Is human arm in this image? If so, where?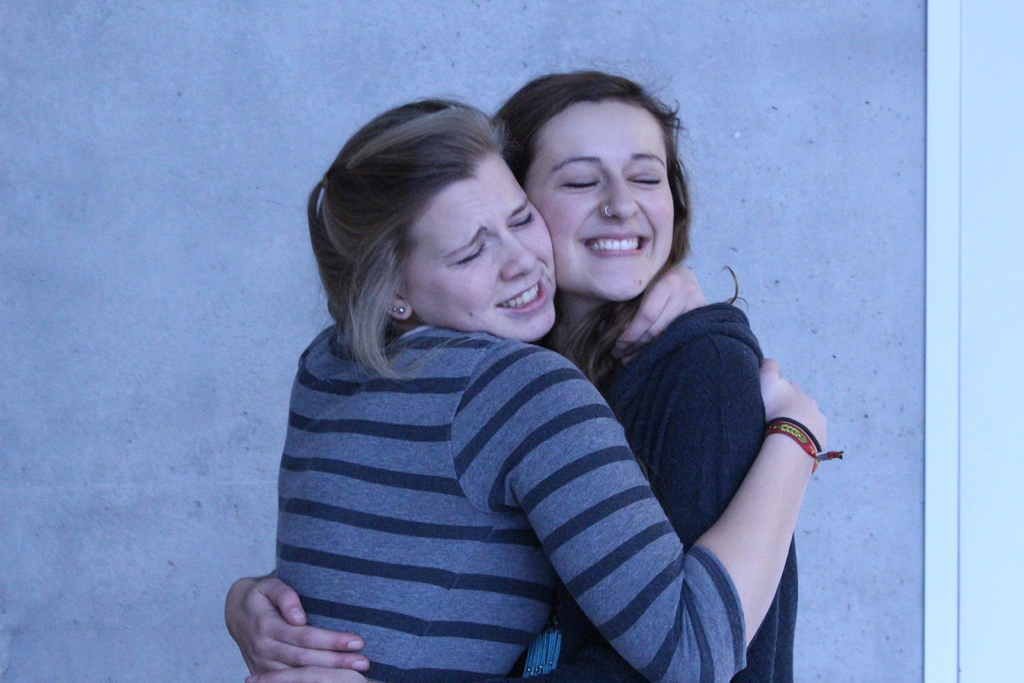
Yes, at 225 567 370 676.
